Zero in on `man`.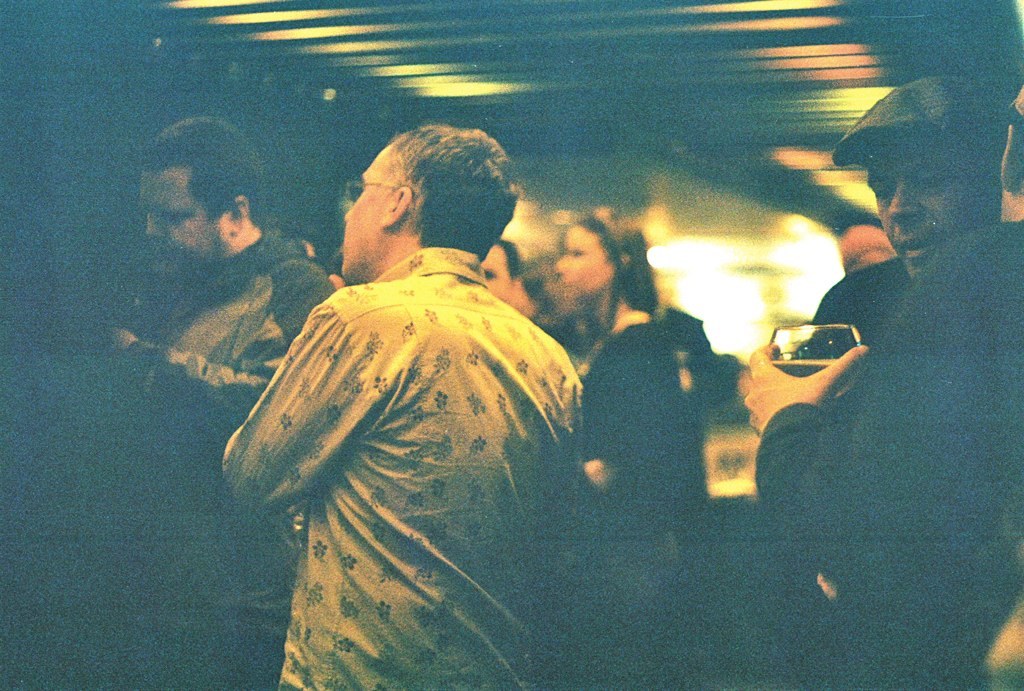
Zeroed in: left=480, top=228, right=555, bottom=336.
